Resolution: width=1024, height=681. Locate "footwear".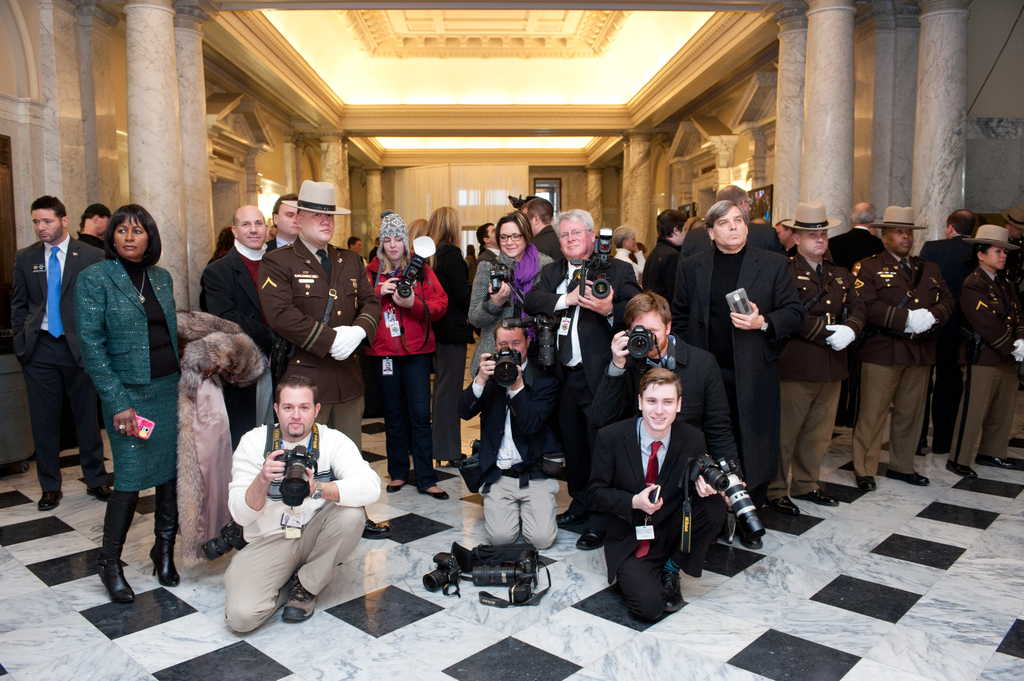
Rect(281, 573, 317, 621).
